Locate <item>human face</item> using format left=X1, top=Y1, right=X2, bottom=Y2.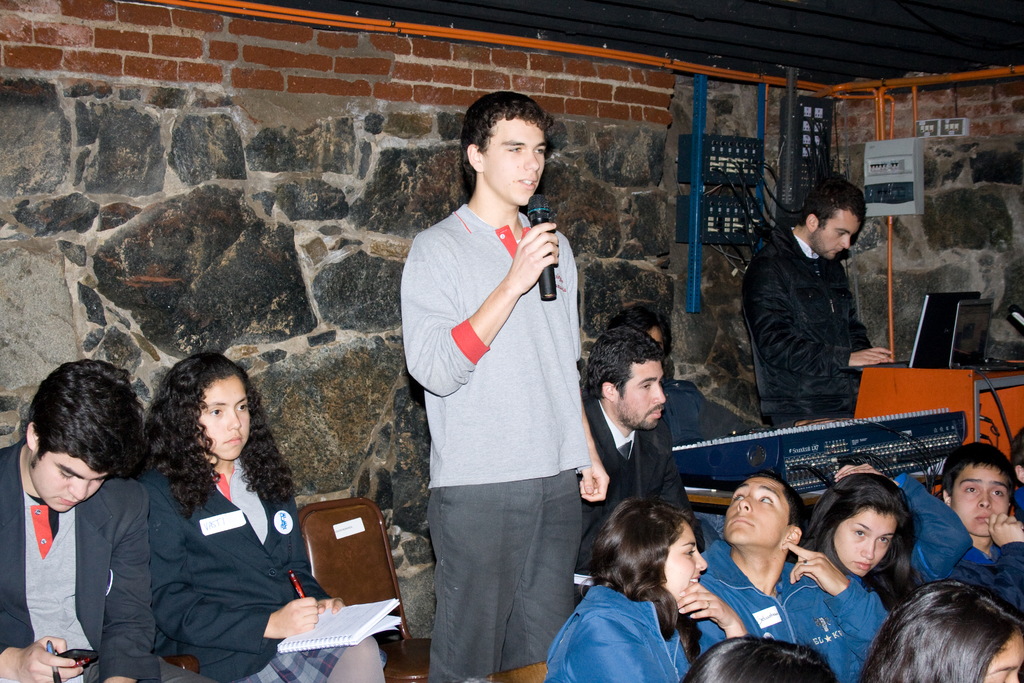
left=649, top=325, right=666, bottom=350.
